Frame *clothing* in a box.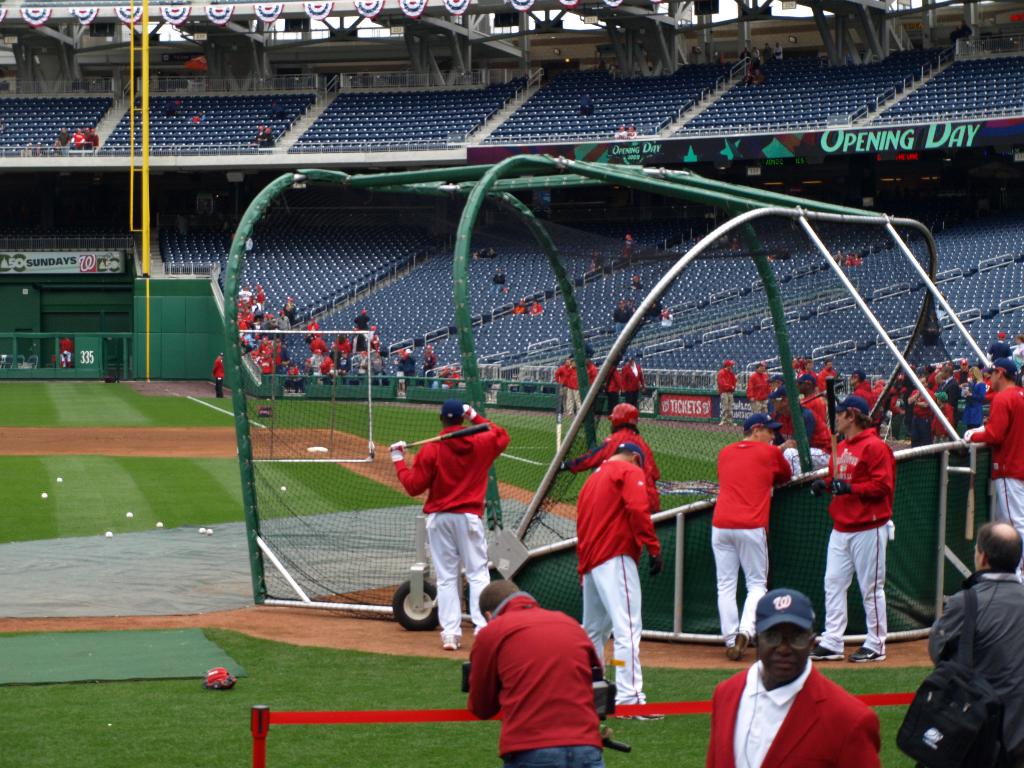
detection(274, 319, 294, 337).
